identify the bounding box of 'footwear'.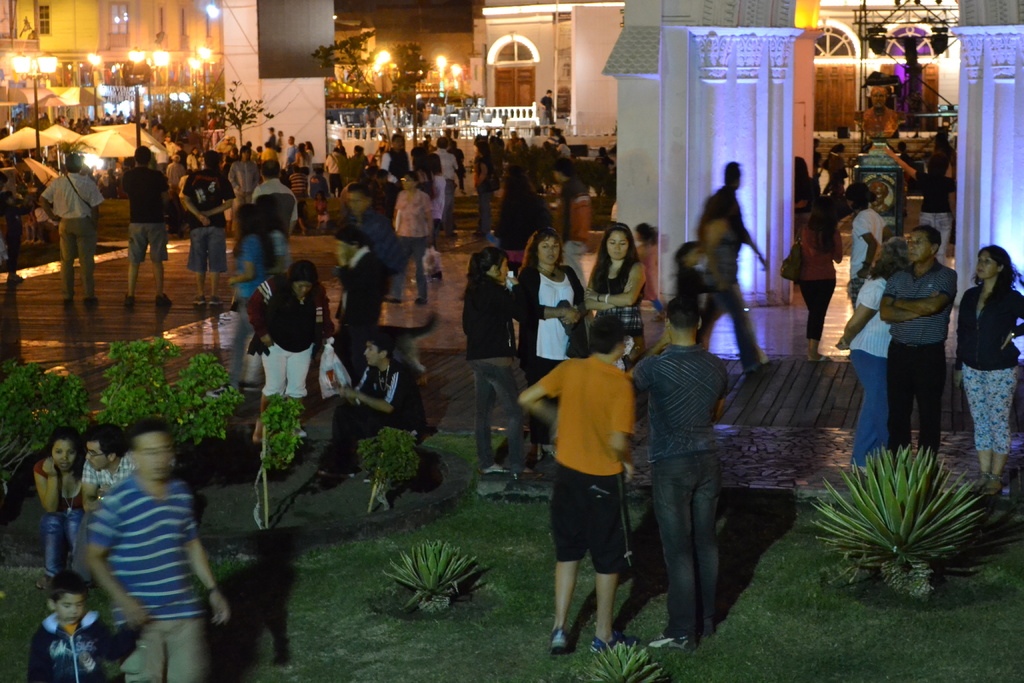
{"left": 76, "top": 287, "right": 99, "bottom": 309}.
